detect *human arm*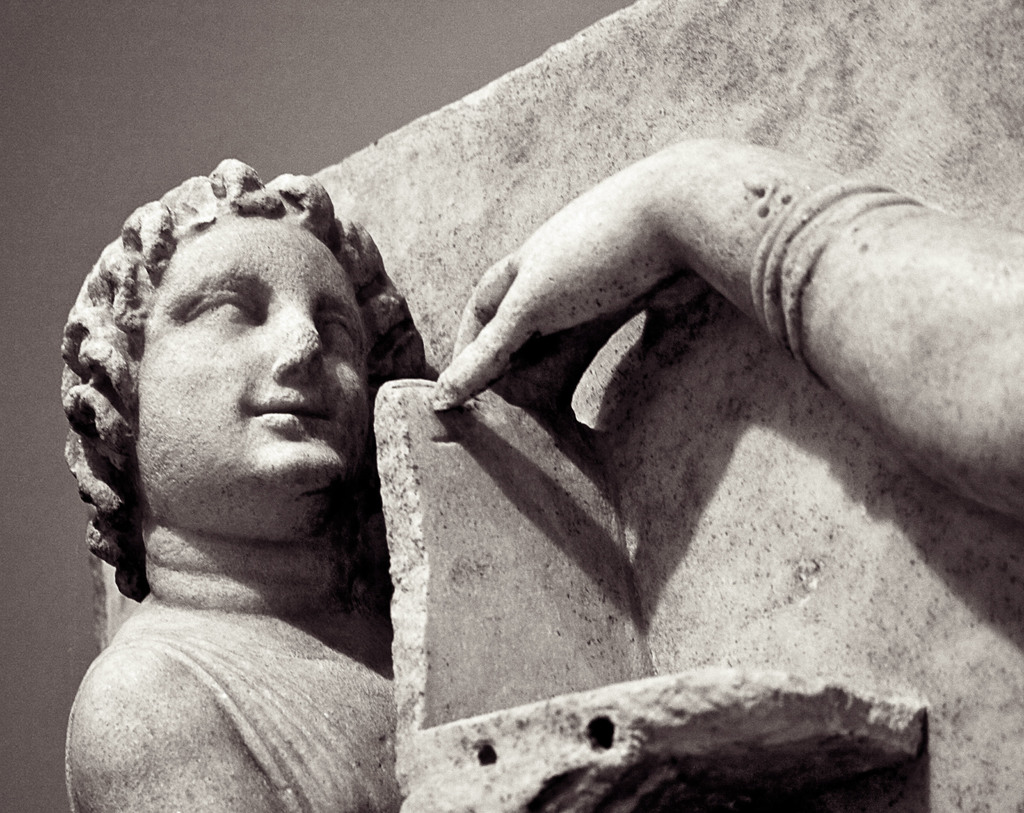
box(424, 136, 1023, 524)
